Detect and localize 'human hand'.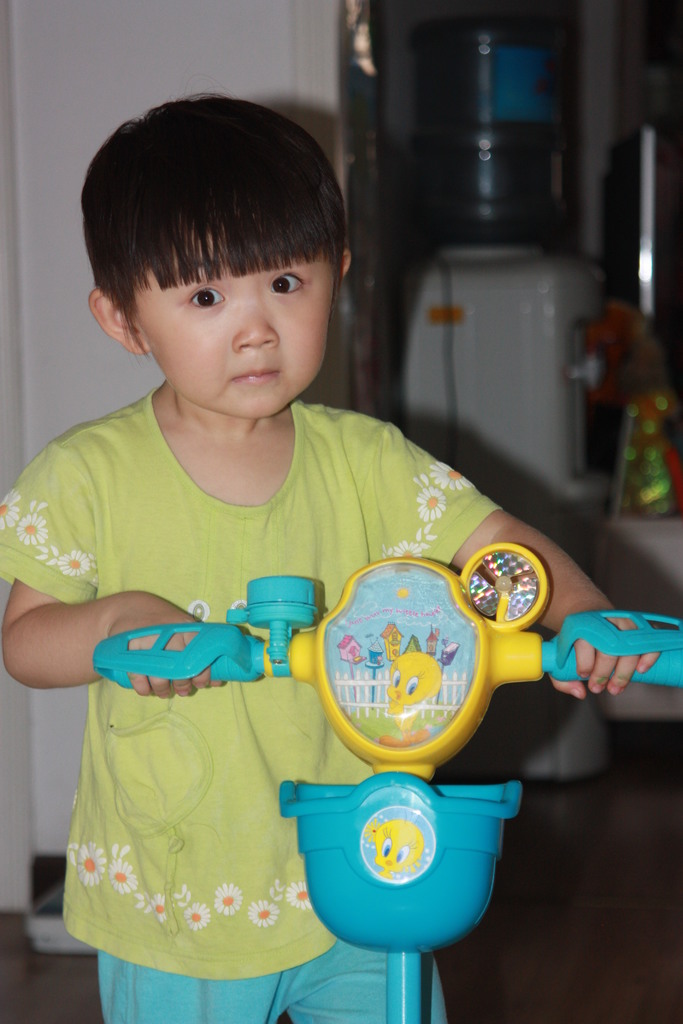
Localized at [left=564, top=630, right=662, bottom=713].
